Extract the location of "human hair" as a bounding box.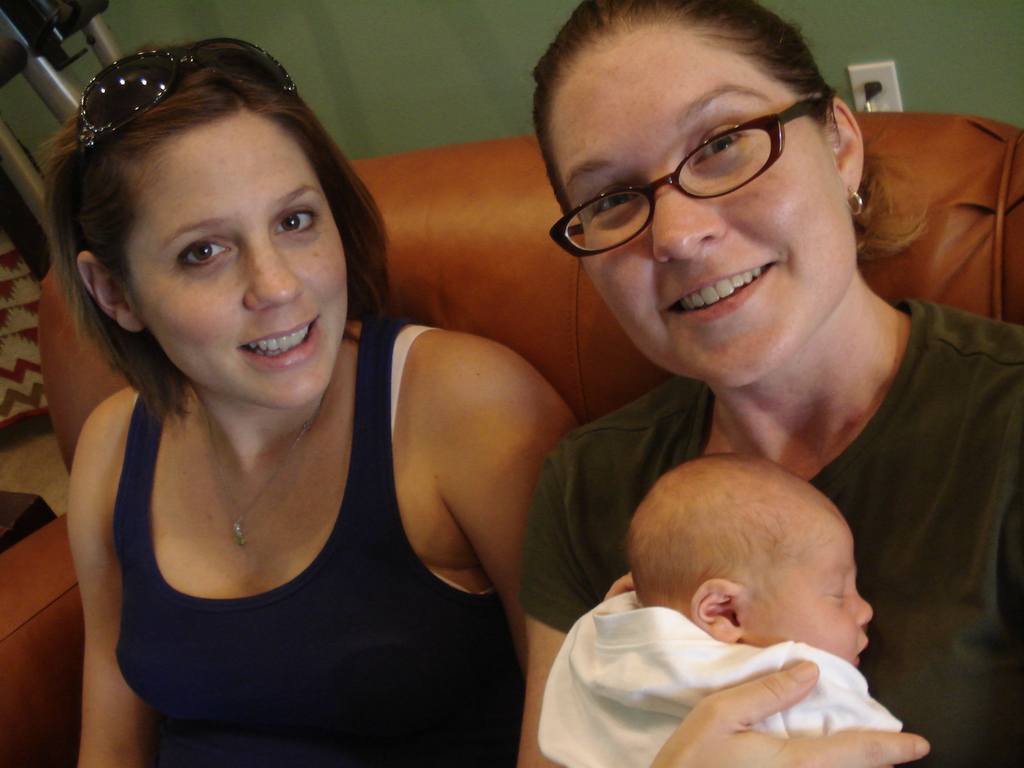
bbox=[527, 0, 933, 271].
